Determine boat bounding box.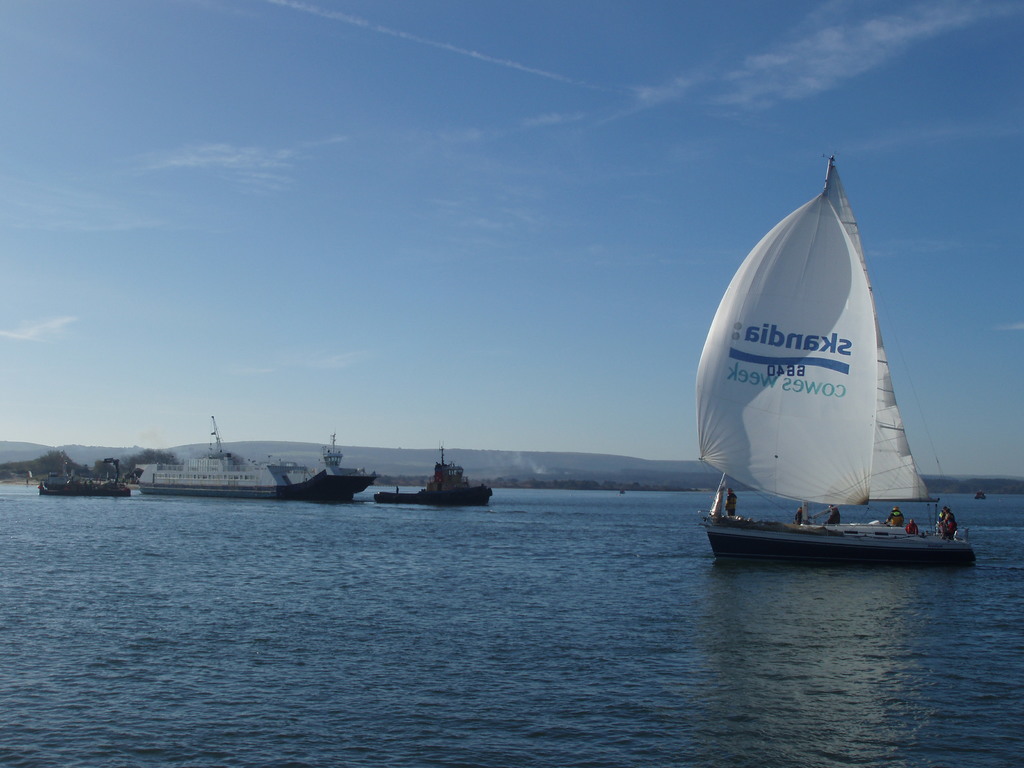
Determined: {"x1": 376, "y1": 441, "x2": 487, "y2": 511}.
